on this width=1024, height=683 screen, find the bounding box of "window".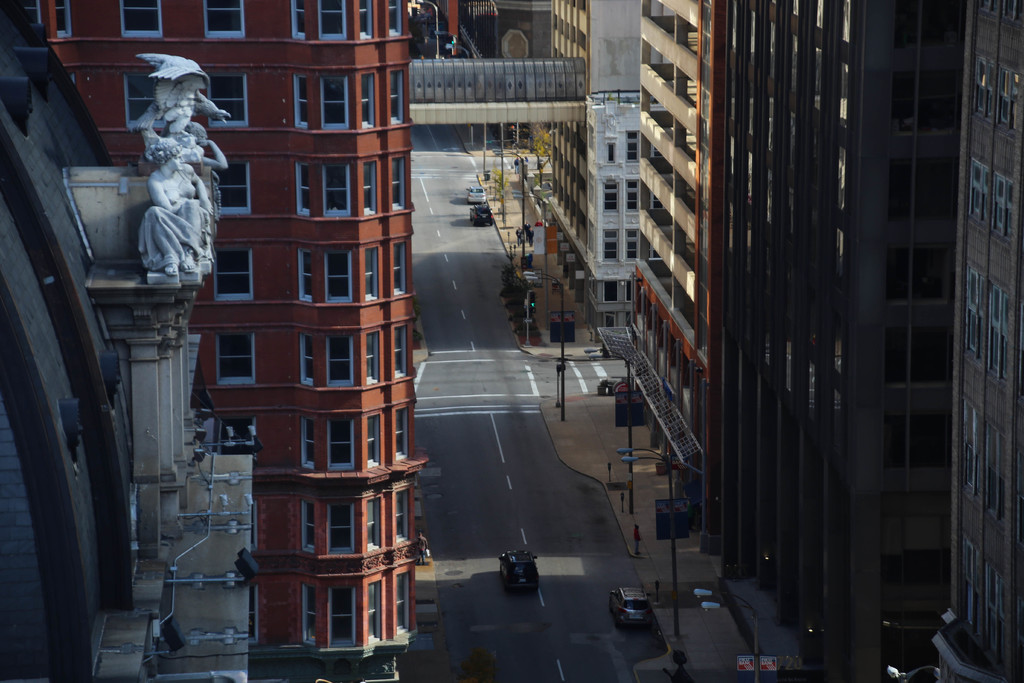
Bounding box: bbox(603, 185, 616, 213).
